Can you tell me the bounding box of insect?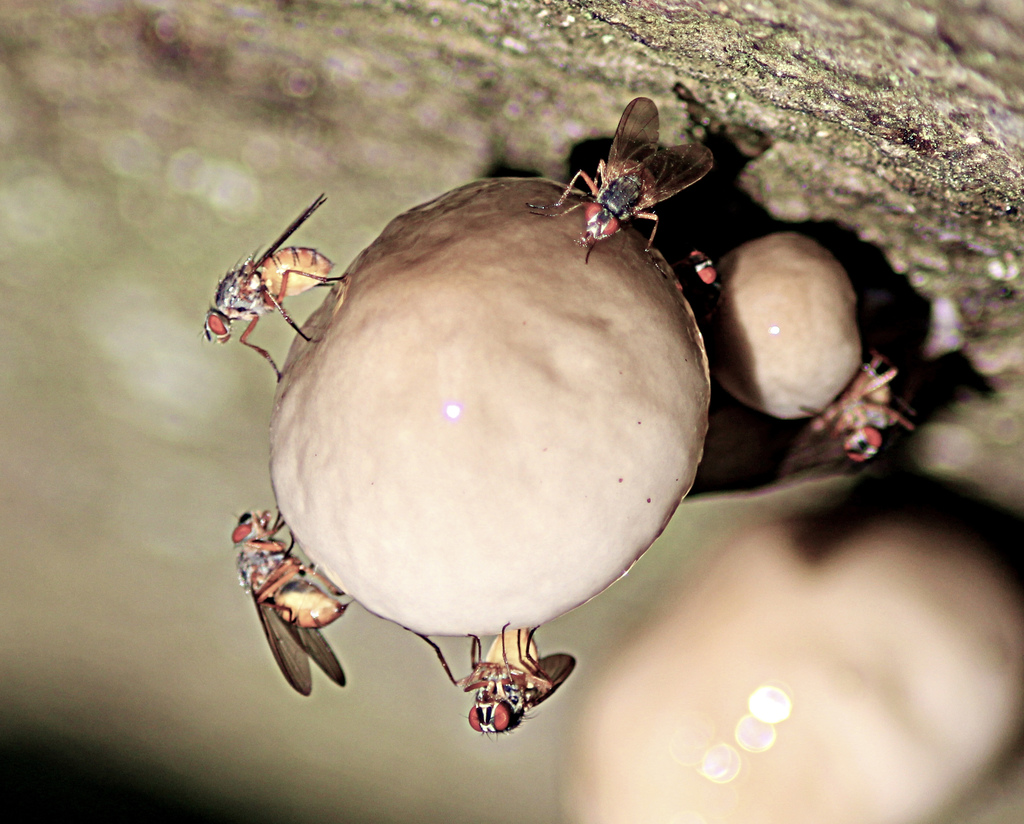
x1=191 y1=190 x2=337 y2=387.
